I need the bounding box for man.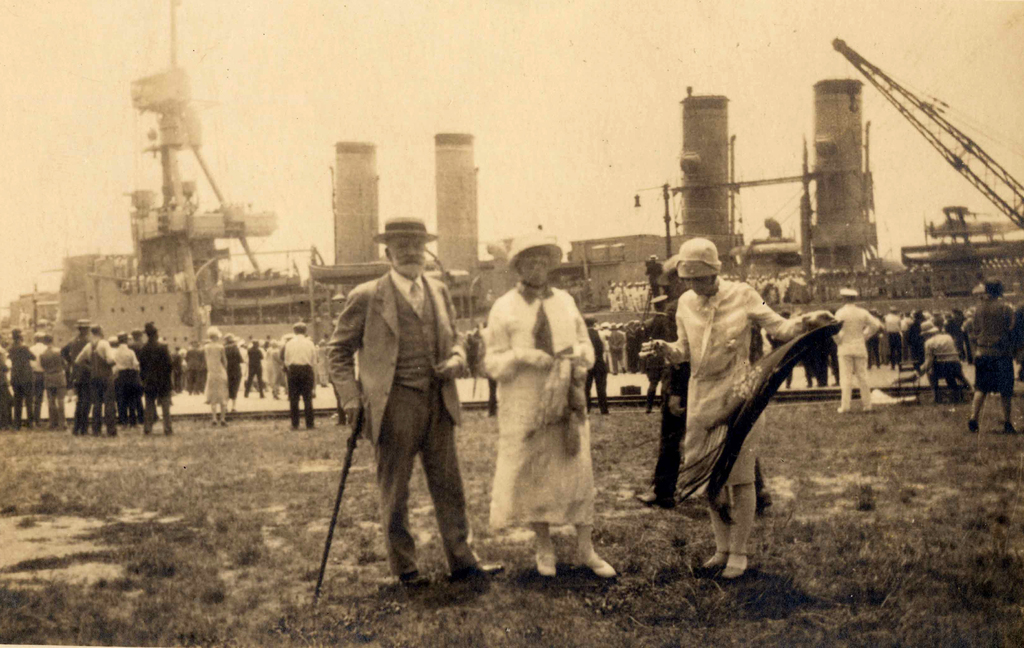
Here it is: region(140, 320, 176, 436).
